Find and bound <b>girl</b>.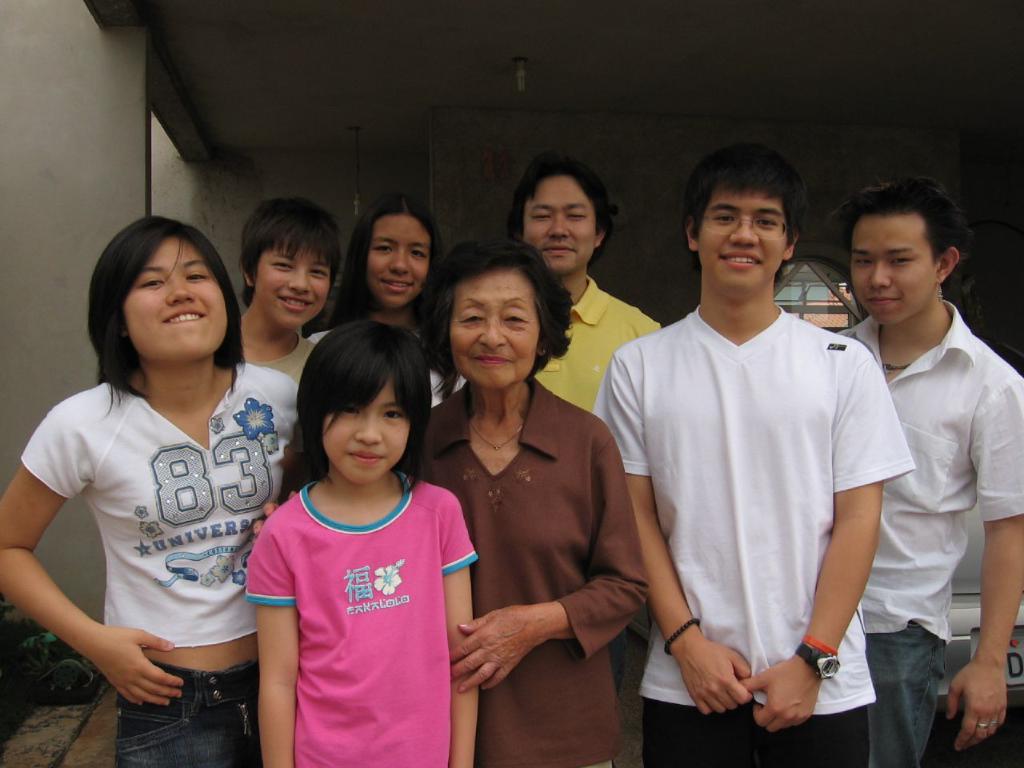
Bound: detection(236, 198, 344, 386).
